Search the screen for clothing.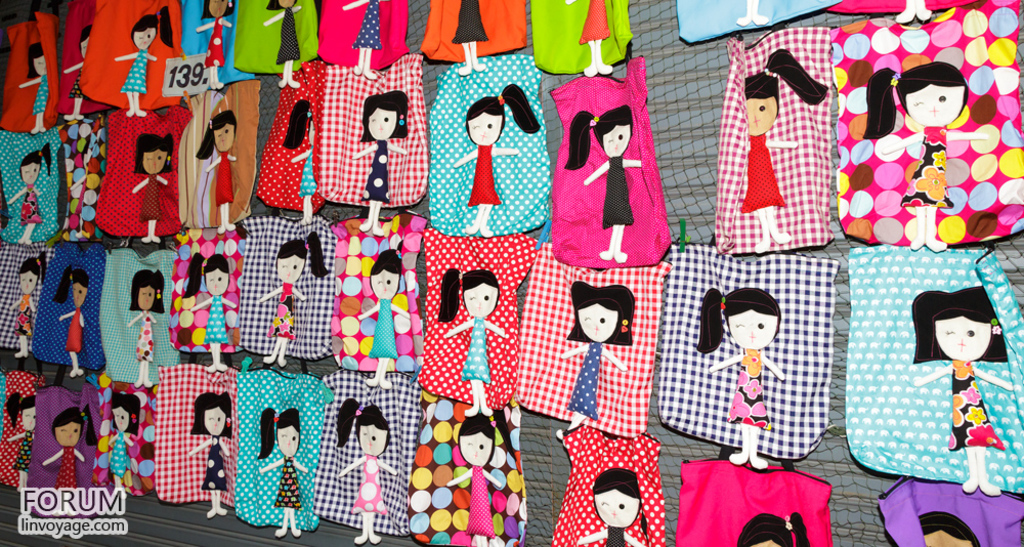
Found at bbox(364, 136, 394, 202).
